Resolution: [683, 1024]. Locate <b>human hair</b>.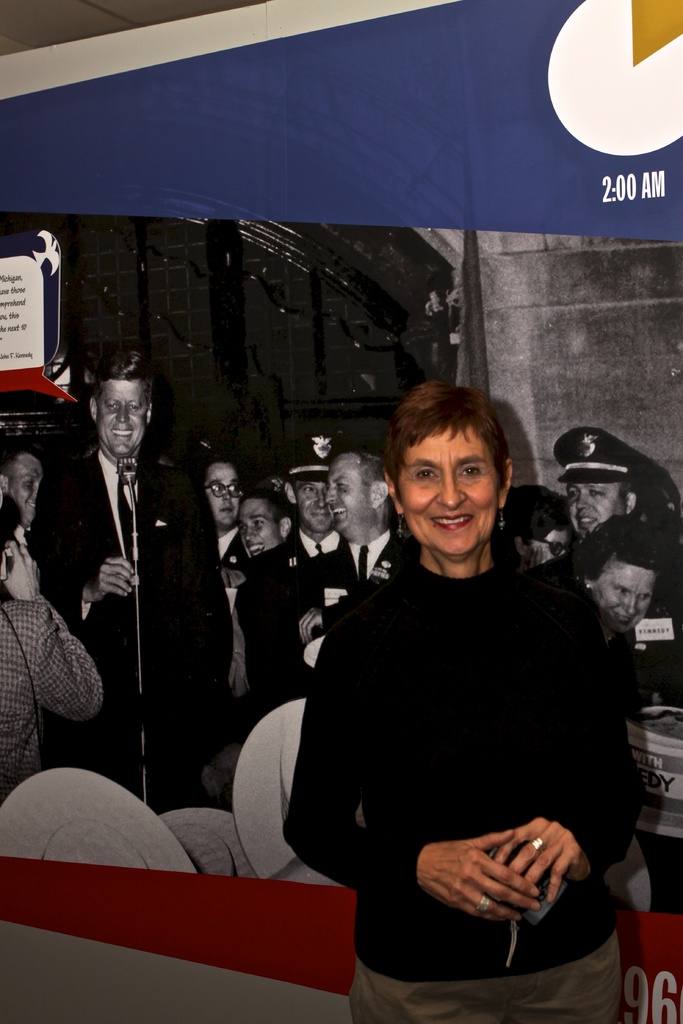
[left=336, top=446, right=390, bottom=493].
